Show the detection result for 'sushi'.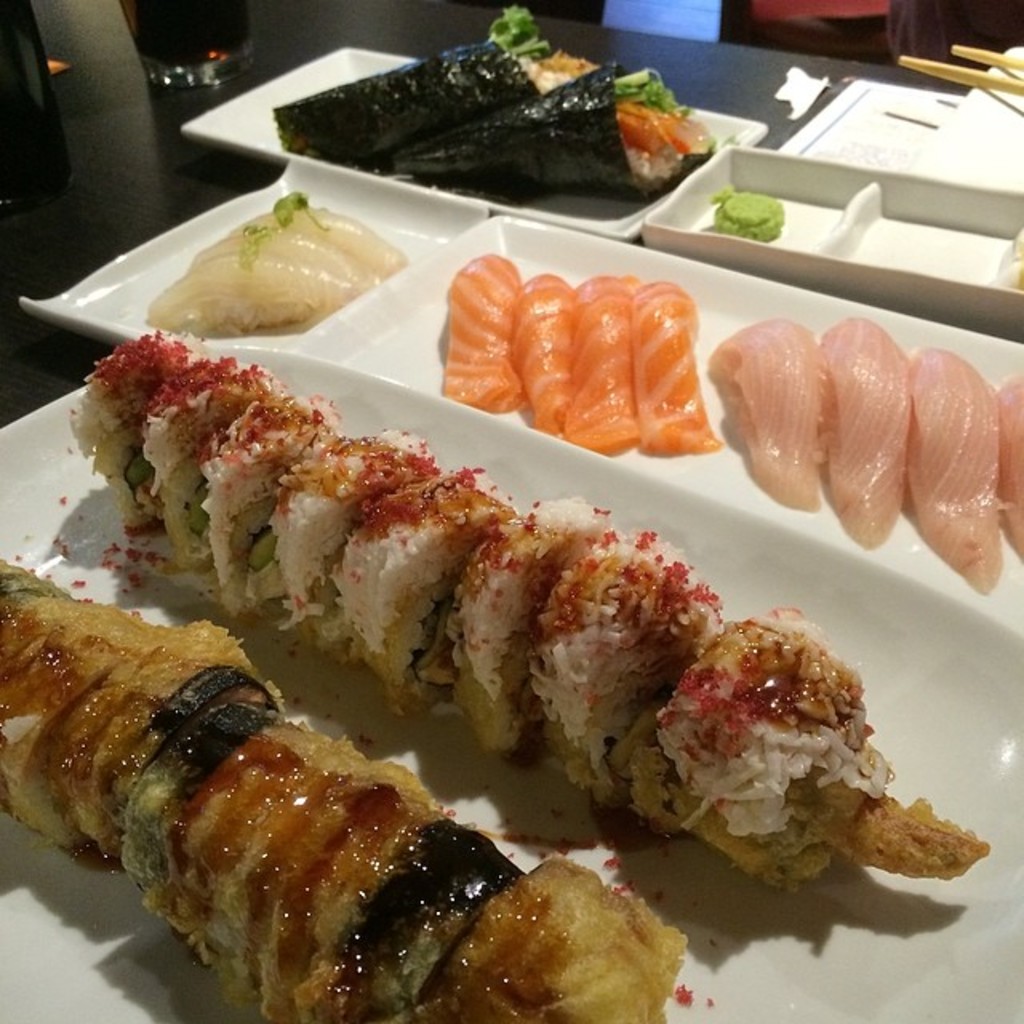
(517,278,576,438).
